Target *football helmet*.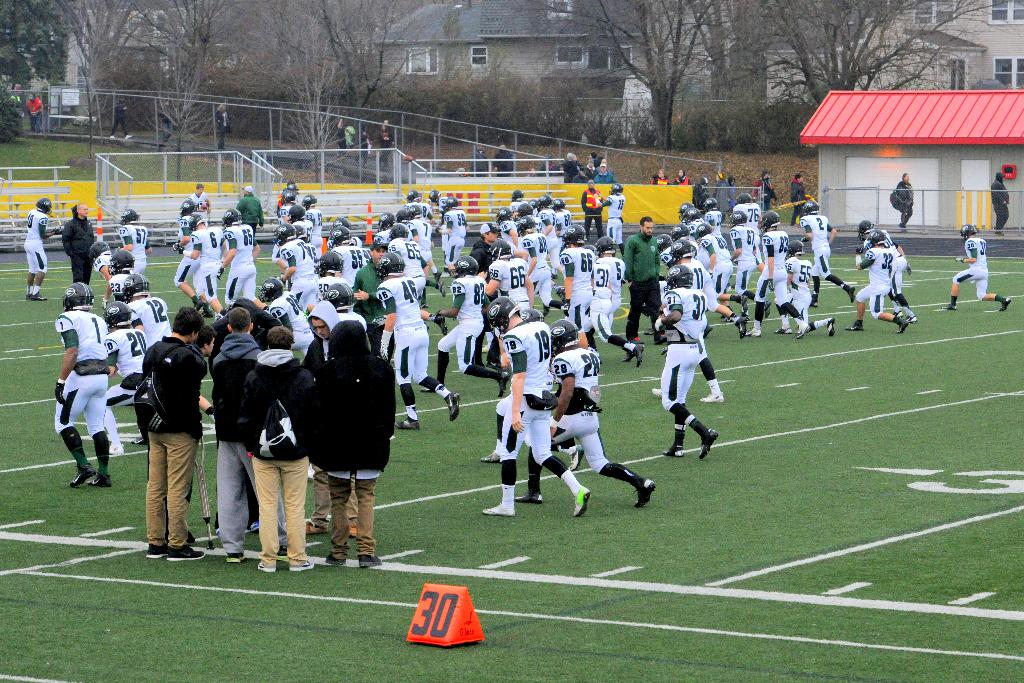
Target region: crop(99, 300, 131, 326).
